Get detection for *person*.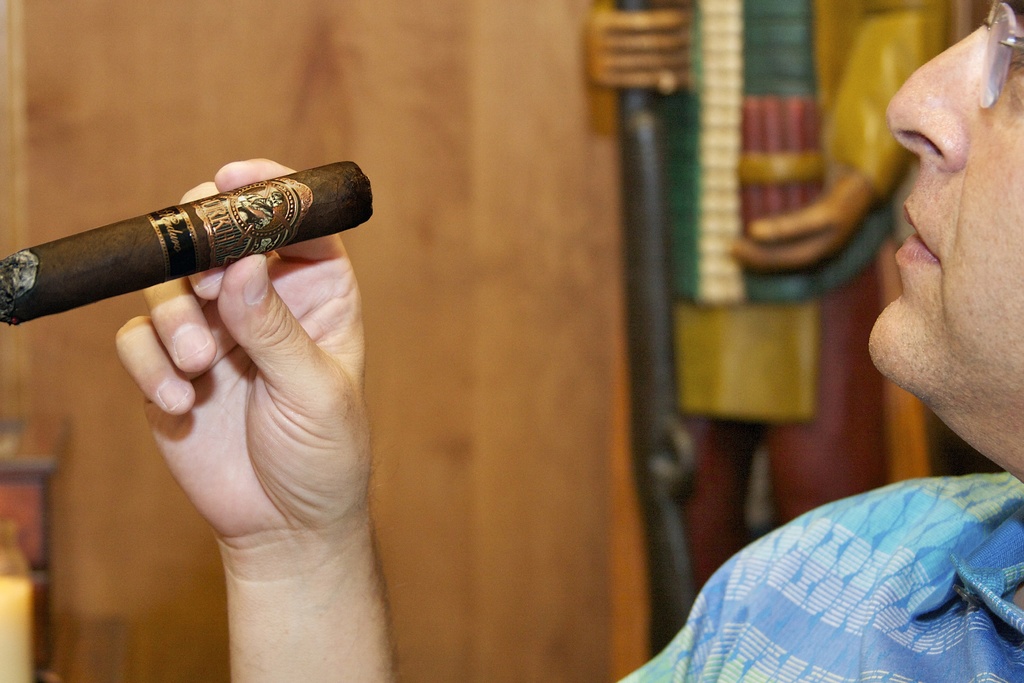
Detection: 115:0:1023:682.
